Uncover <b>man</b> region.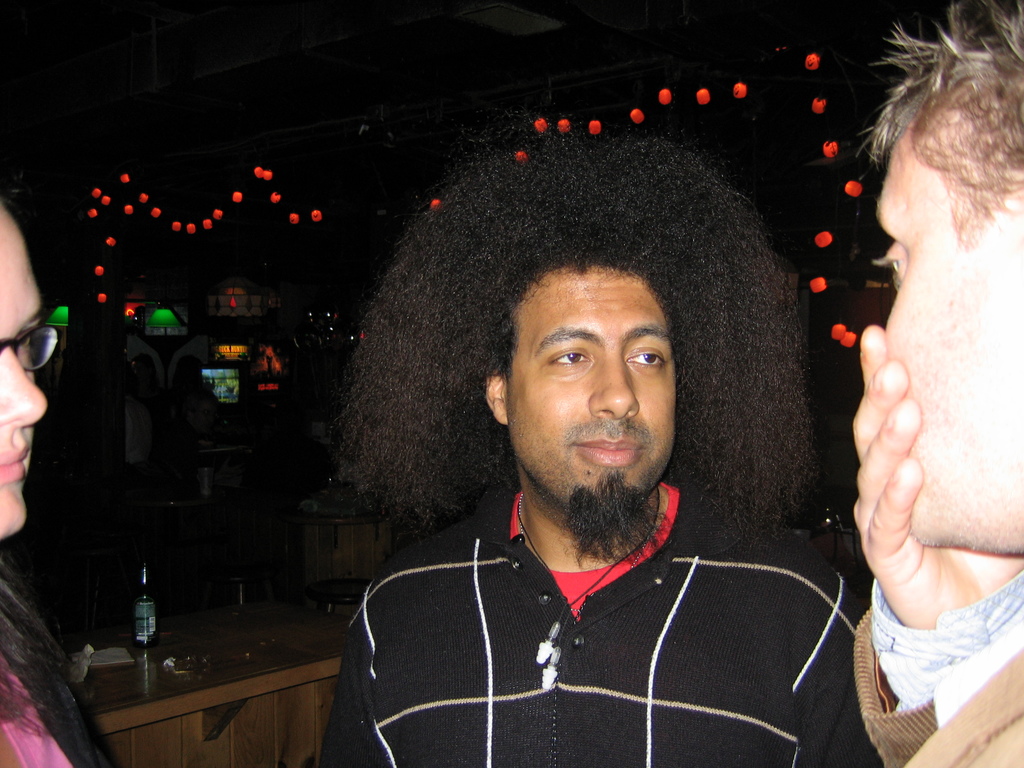
Uncovered: pyautogui.locateOnScreen(849, 0, 1023, 767).
